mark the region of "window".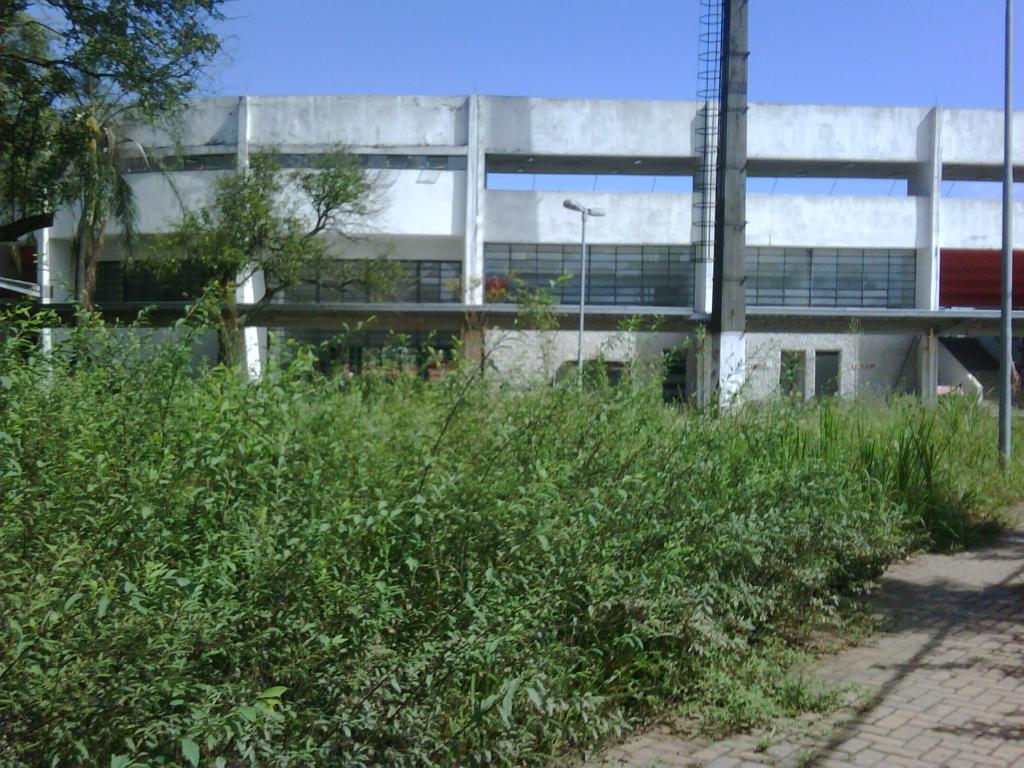
Region: [555, 360, 632, 409].
